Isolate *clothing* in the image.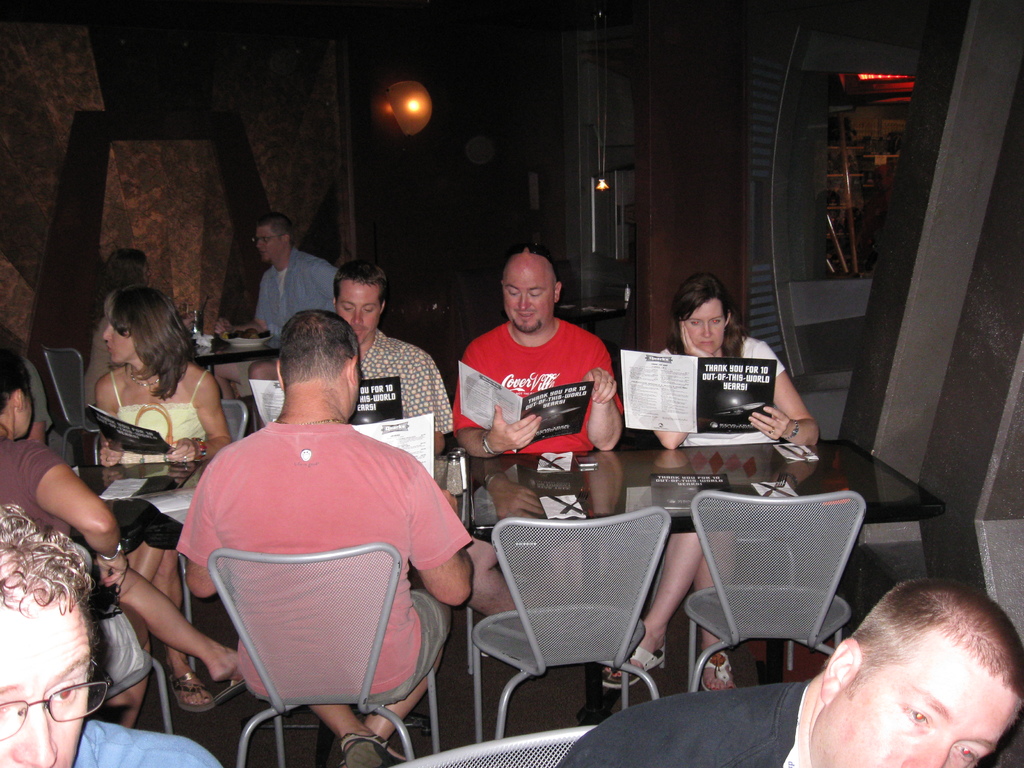
Isolated region: 239 249 347 363.
